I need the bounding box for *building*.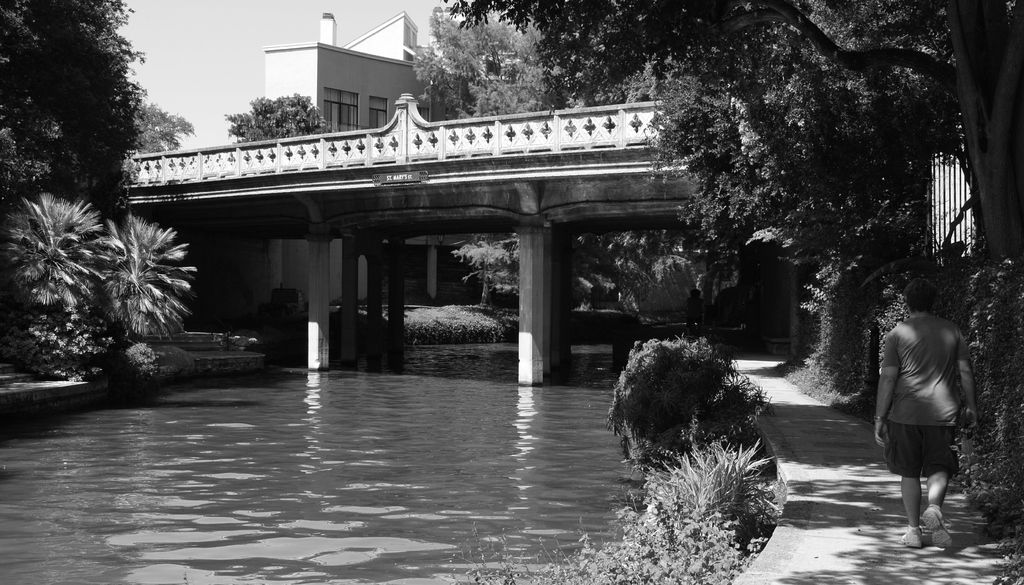
Here it is: bbox(158, 13, 519, 313).
